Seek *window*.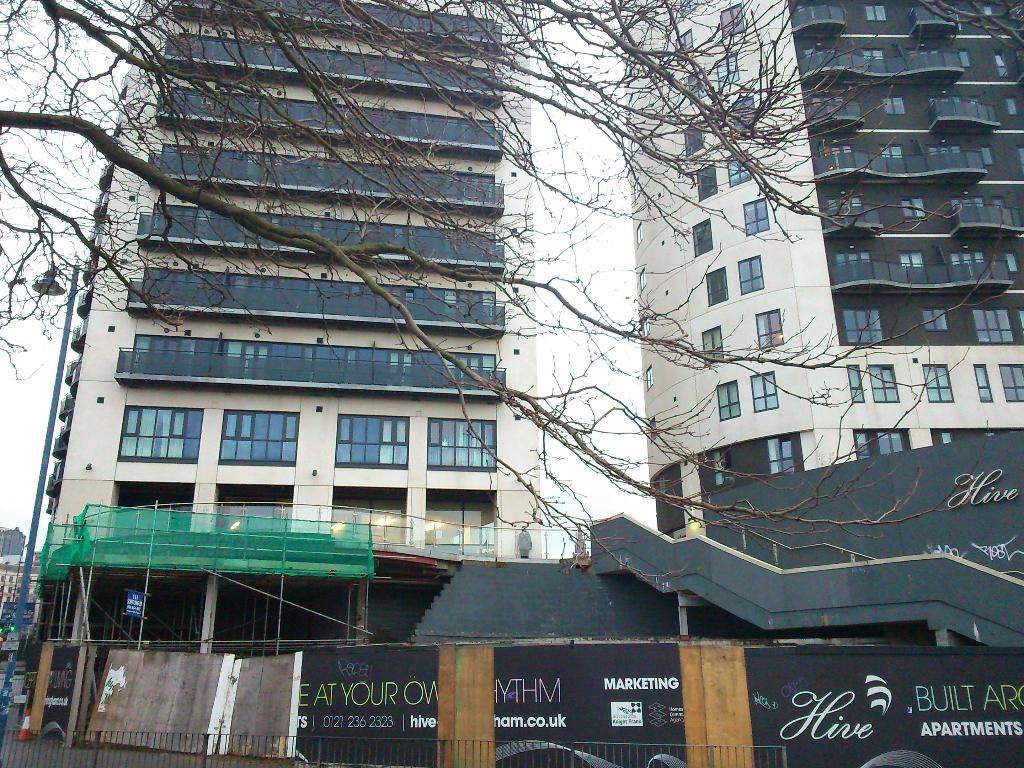
(x1=693, y1=160, x2=718, y2=206).
